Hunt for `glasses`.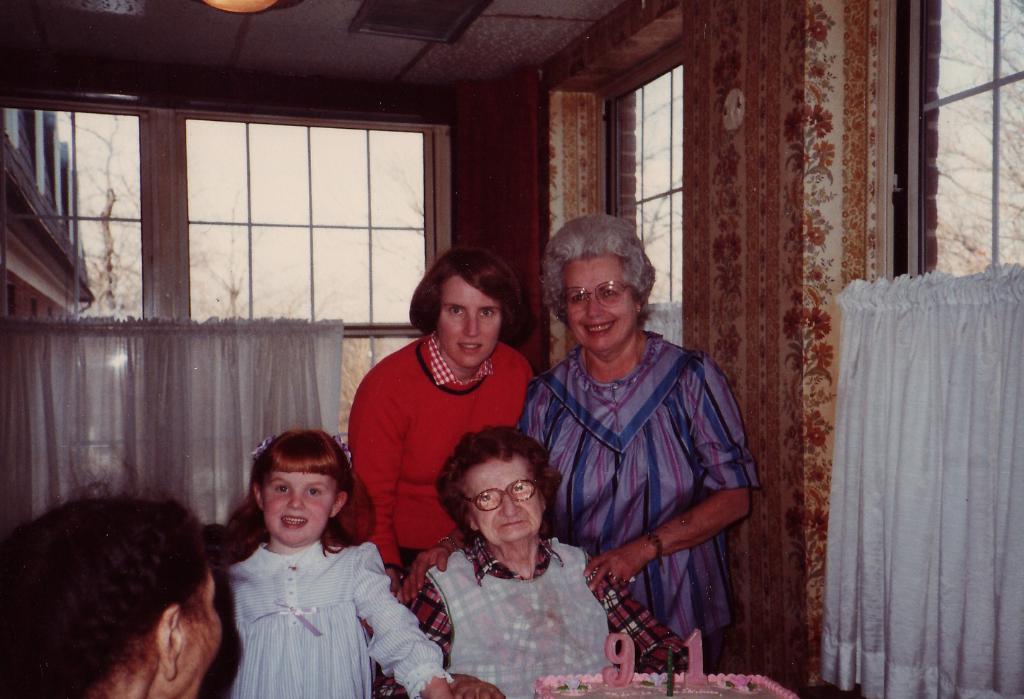
Hunted down at BBox(555, 281, 638, 317).
